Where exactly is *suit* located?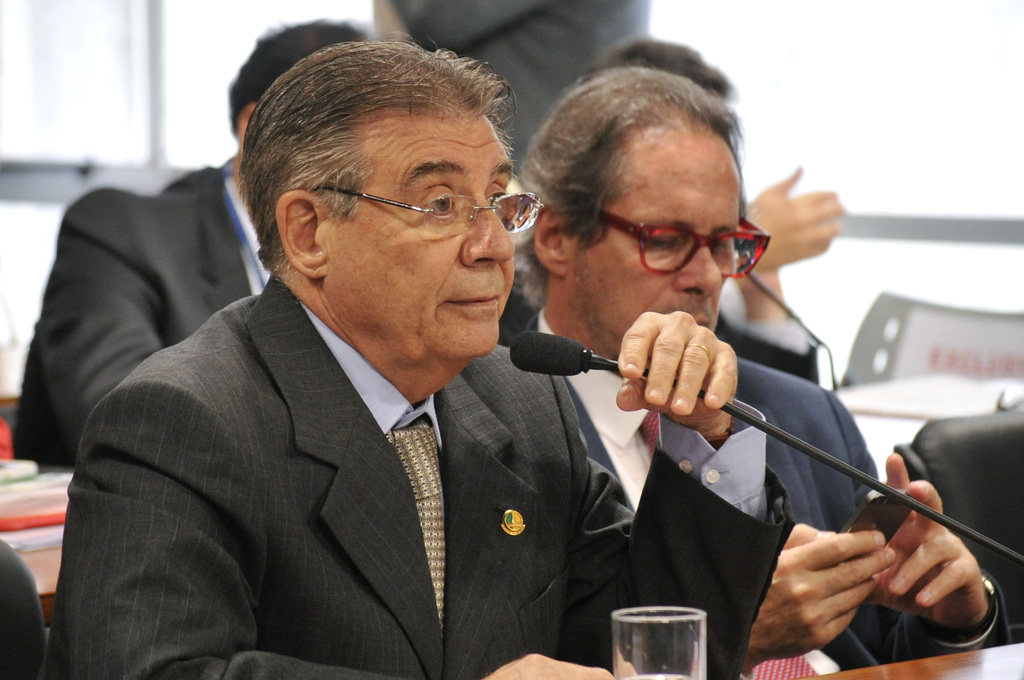
Its bounding box is {"left": 893, "top": 399, "right": 1023, "bottom": 636}.
